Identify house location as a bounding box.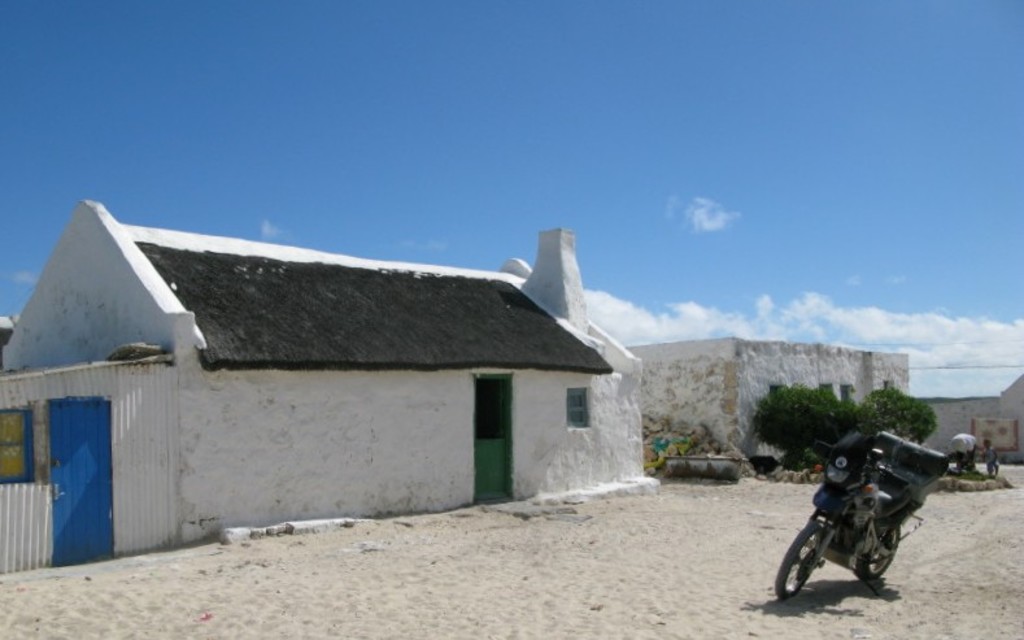
(left=0, top=234, right=652, bottom=565).
